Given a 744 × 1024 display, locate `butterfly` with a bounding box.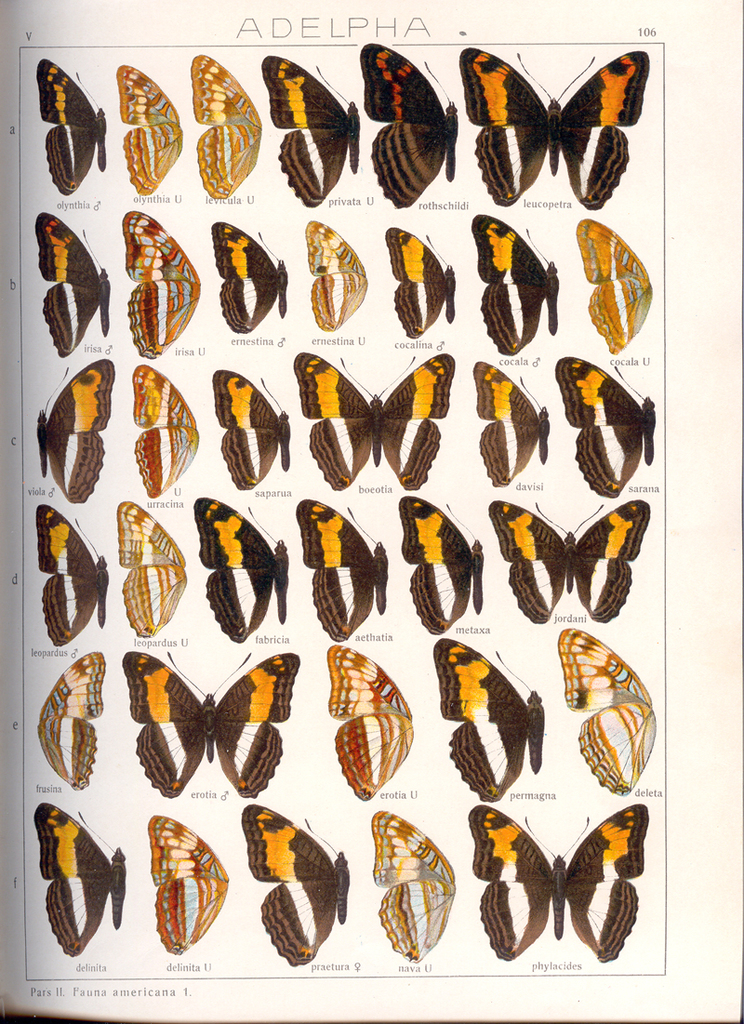
Located: bbox=[32, 57, 108, 194].
